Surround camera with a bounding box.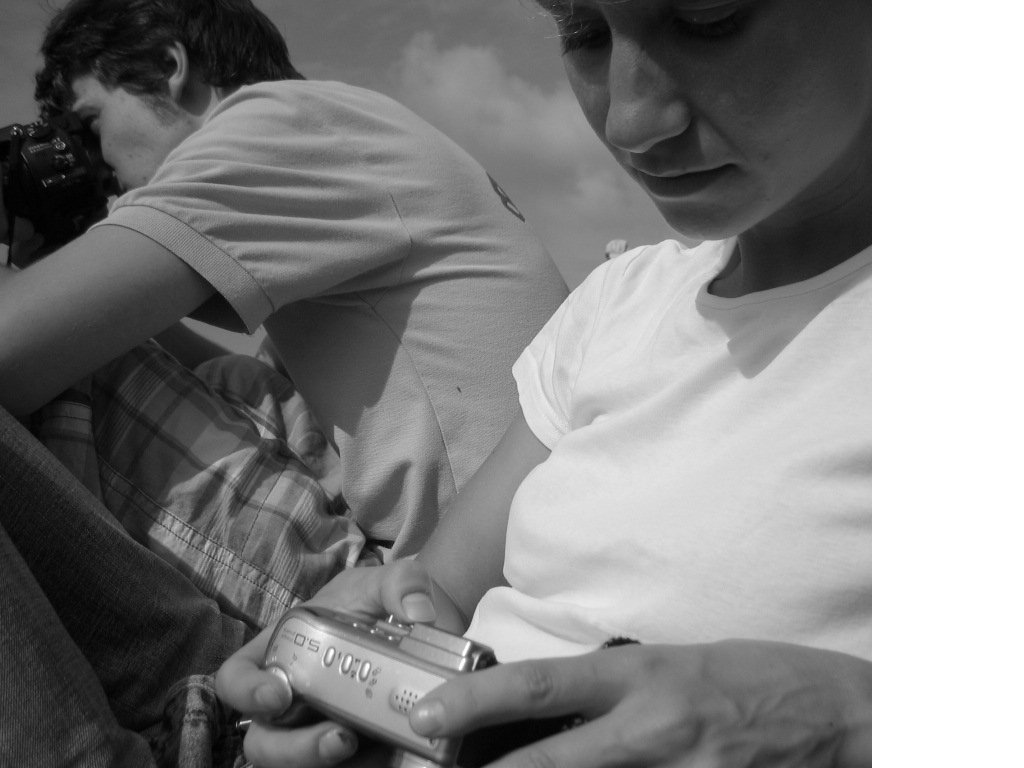
locate(11, 90, 99, 213).
